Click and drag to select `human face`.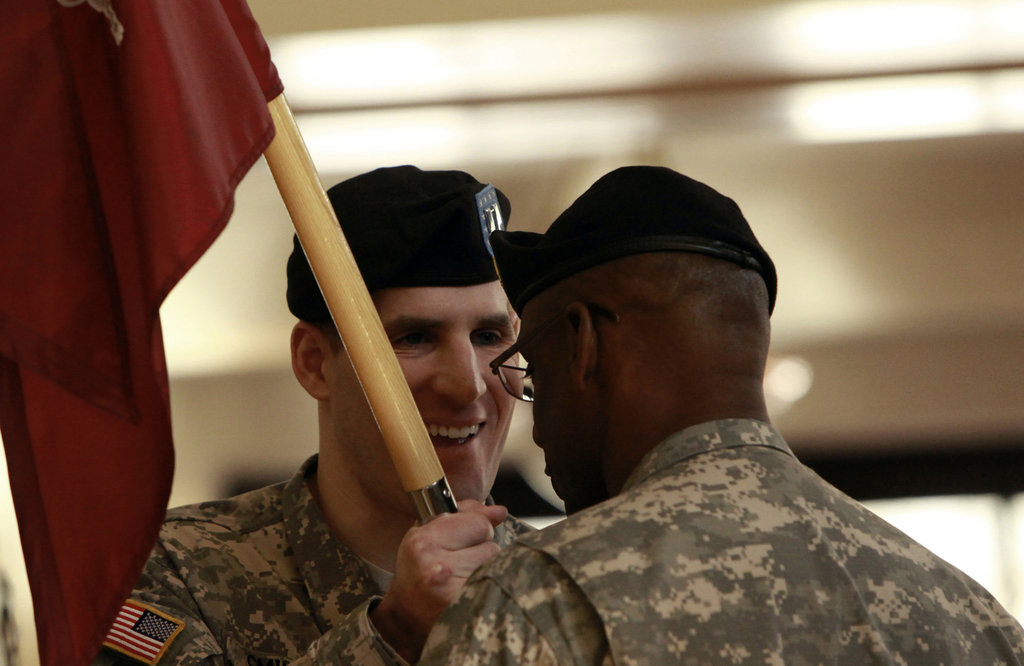
Selection: 514, 304, 569, 505.
